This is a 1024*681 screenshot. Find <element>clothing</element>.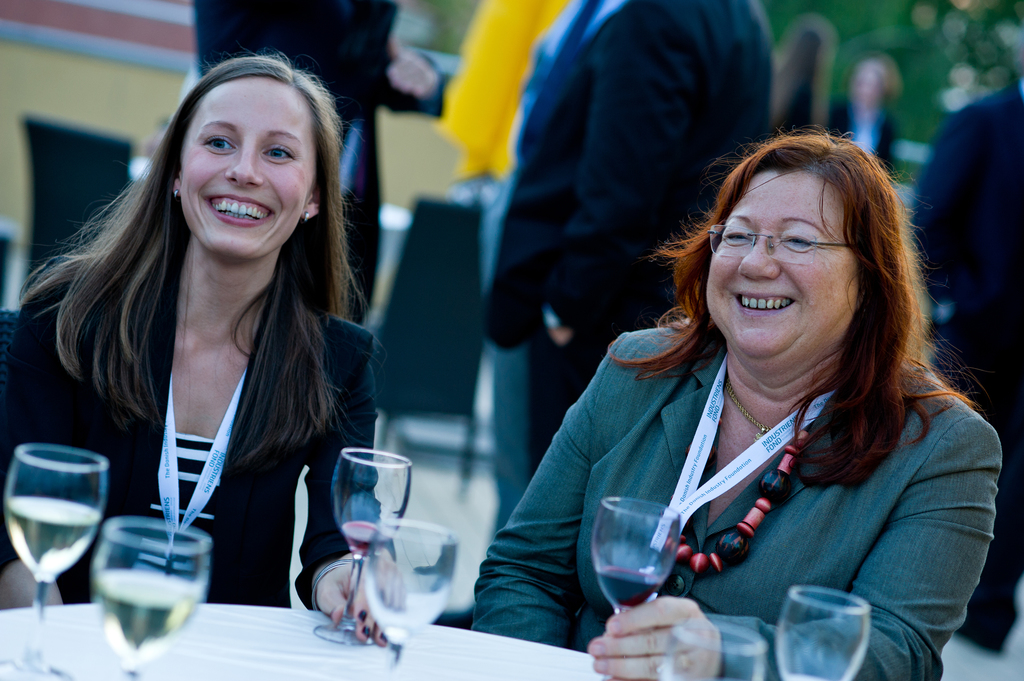
Bounding box: [200, 0, 449, 334].
